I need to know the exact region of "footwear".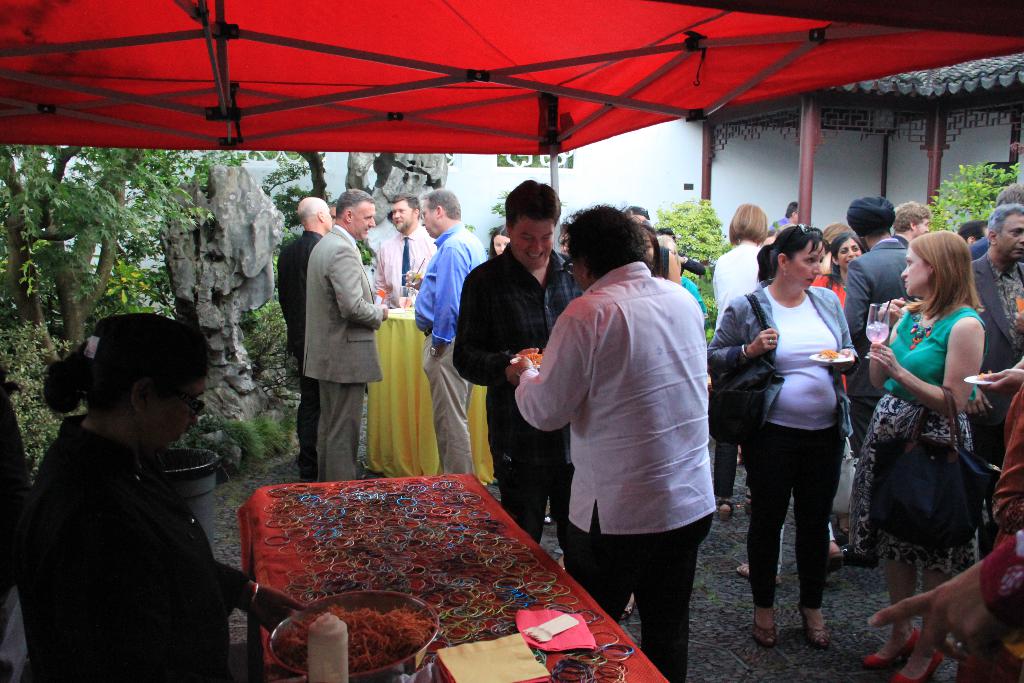
Region: left=712, top=499, right=734, bottom=522.
